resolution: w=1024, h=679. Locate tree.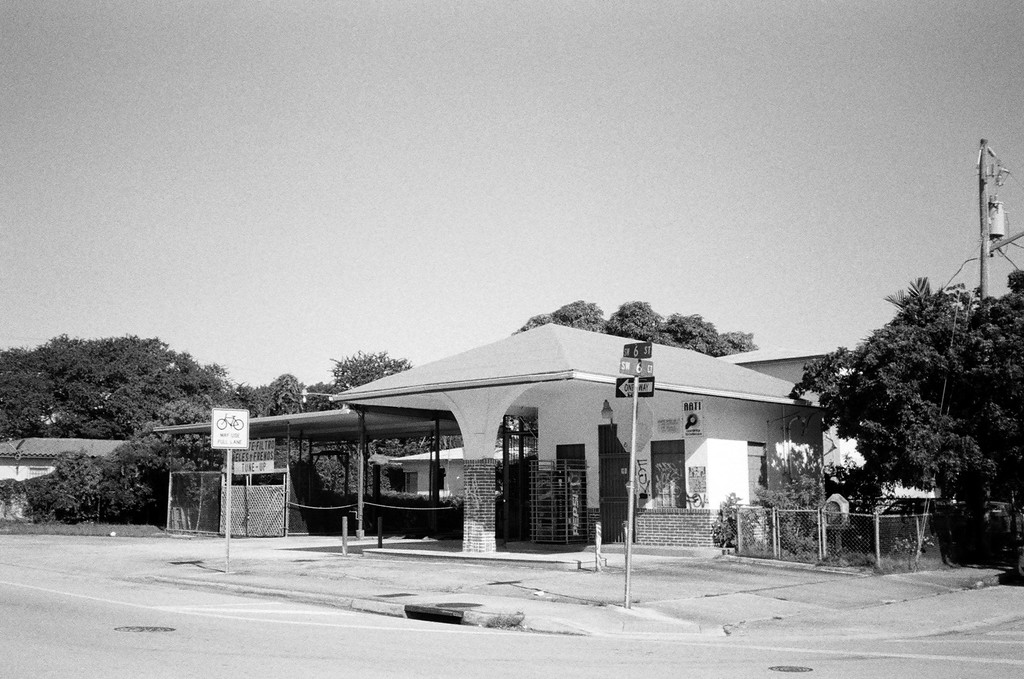
[297, 428, 445, 555].
